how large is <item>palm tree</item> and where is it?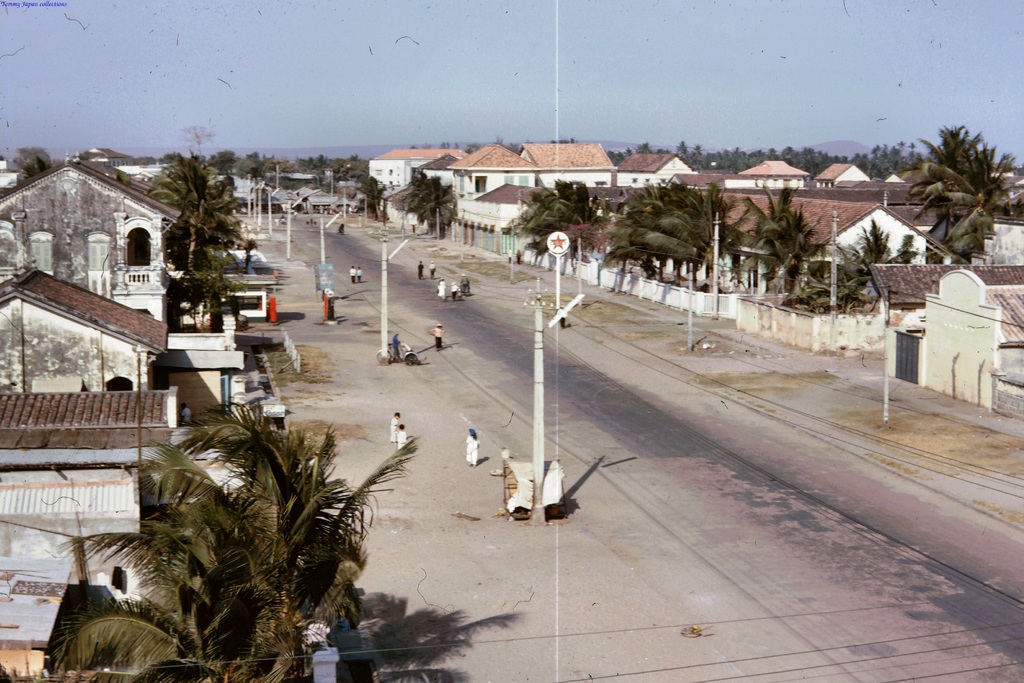
Bounding box: box(414, 170, 458, 247).
